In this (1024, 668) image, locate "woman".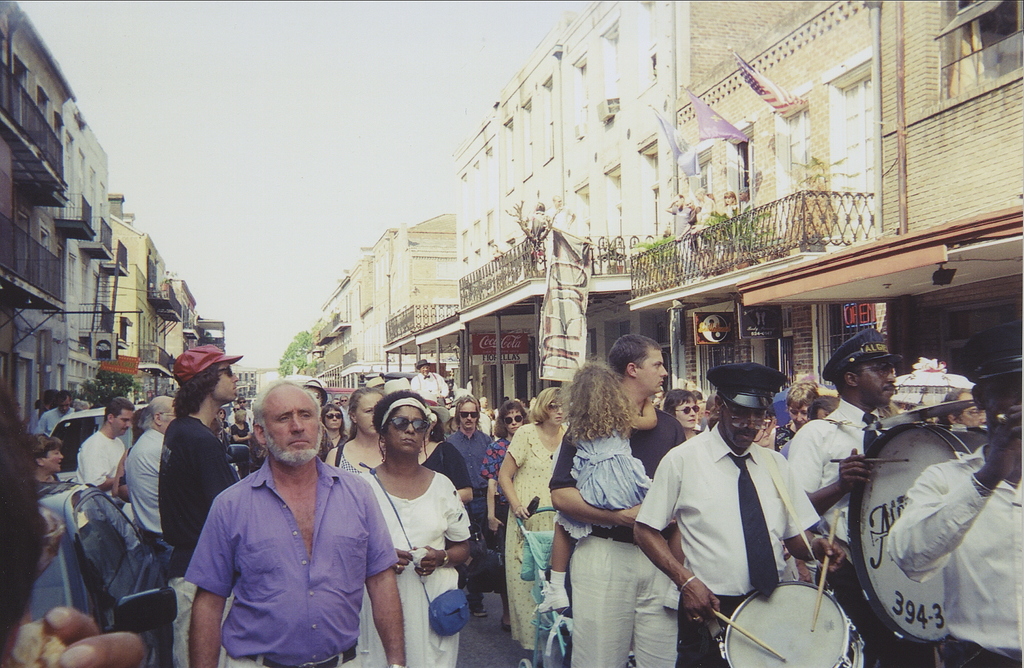
Bounding box: select_region(215, 408, 230, 454).
